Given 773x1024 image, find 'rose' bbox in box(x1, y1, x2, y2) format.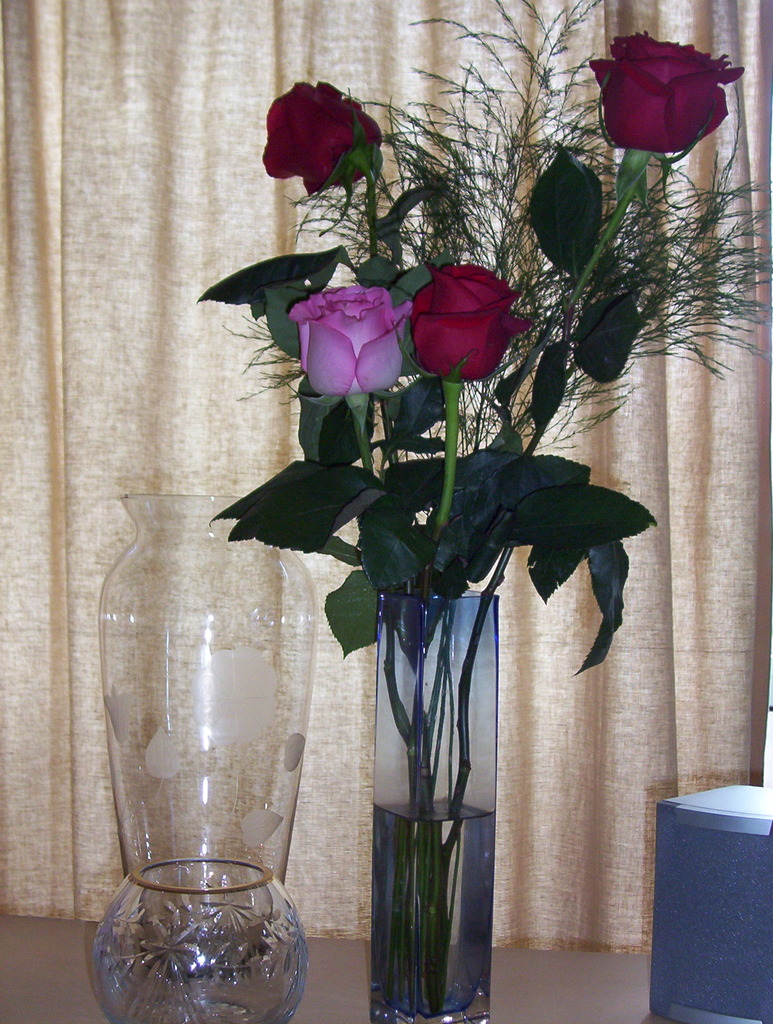
box(288, 281, 415, 396).
